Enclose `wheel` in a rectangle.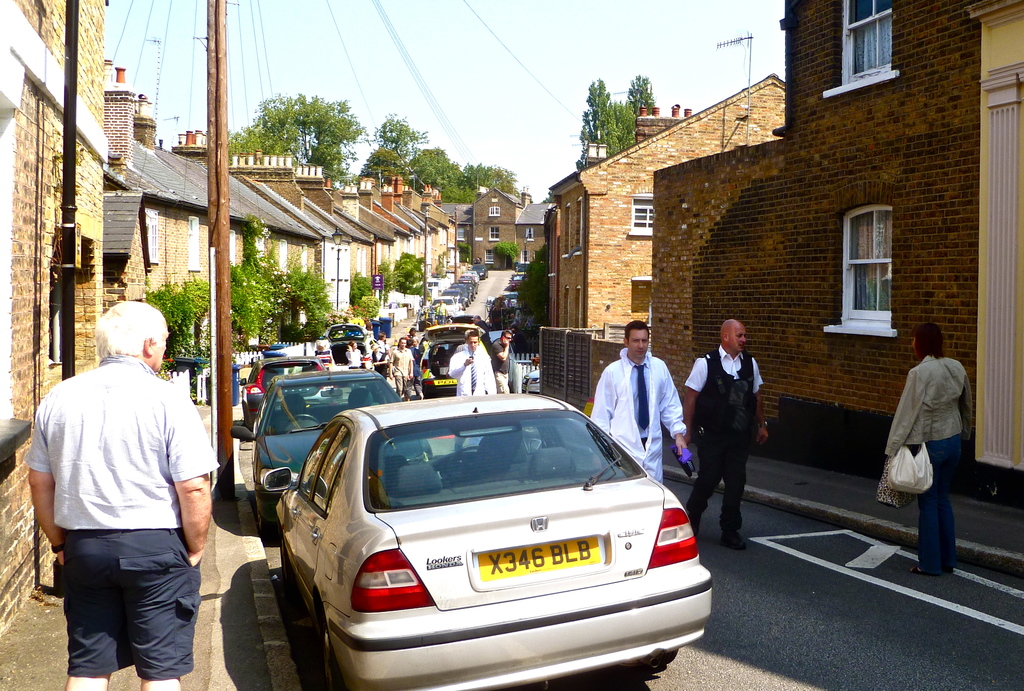
left=628, top=649, right=673, bottom=679.
